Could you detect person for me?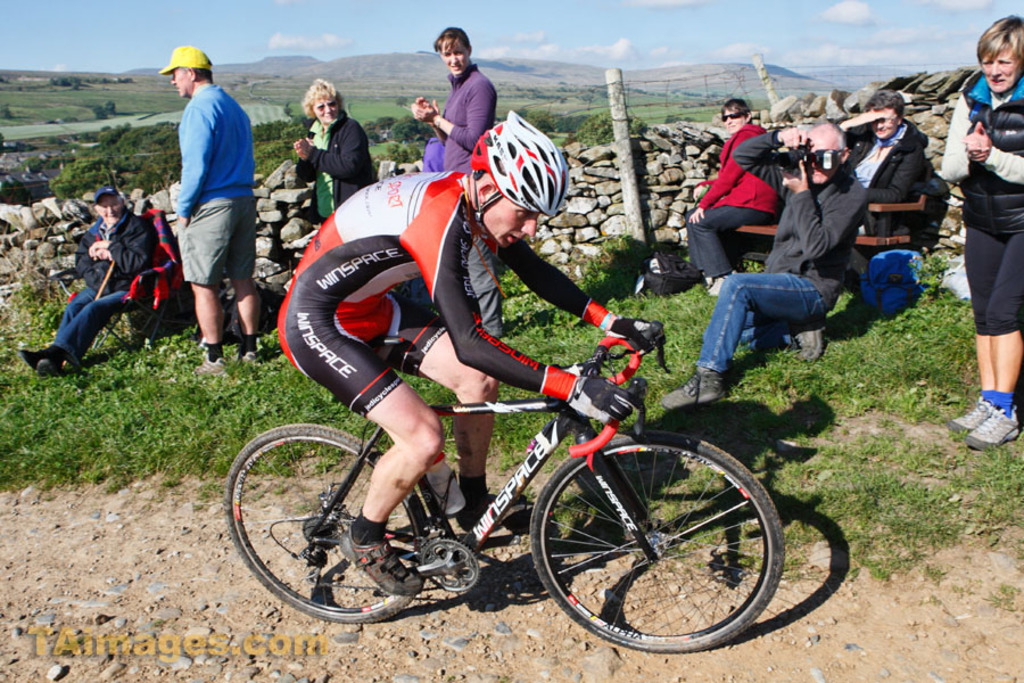
Detection result: [683, 94, 777, 298].
